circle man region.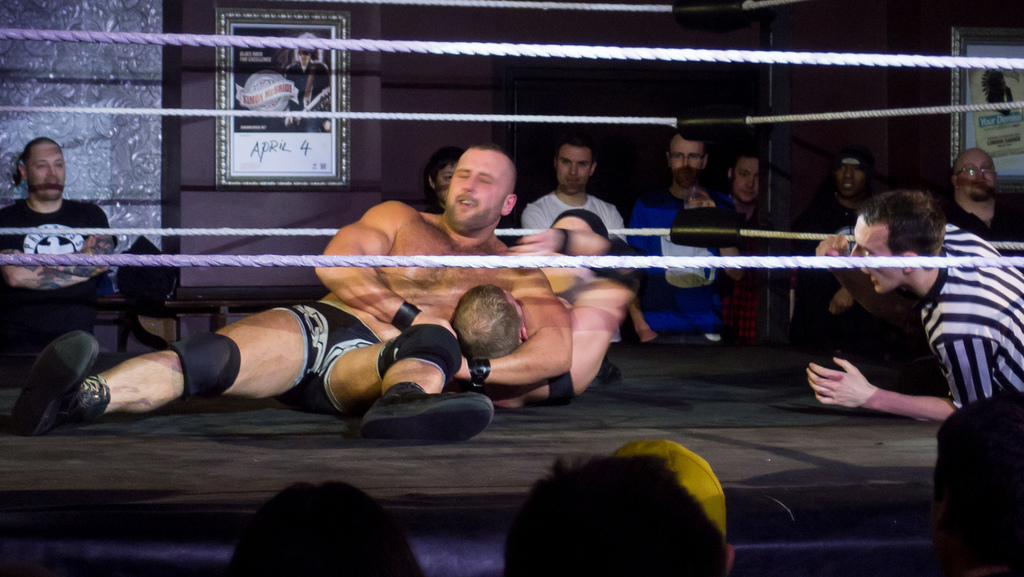
Region: left=798, top=144, right=882, bottom=350.
